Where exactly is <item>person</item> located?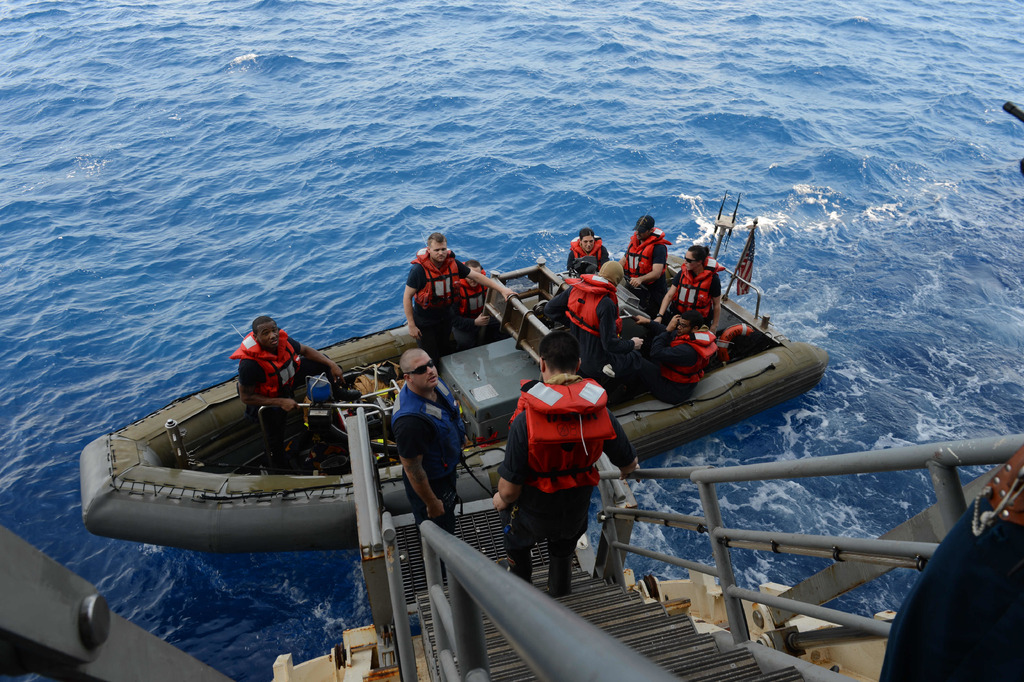
Its bounding box is [left=225, top=315, right=346, bottom=448].
